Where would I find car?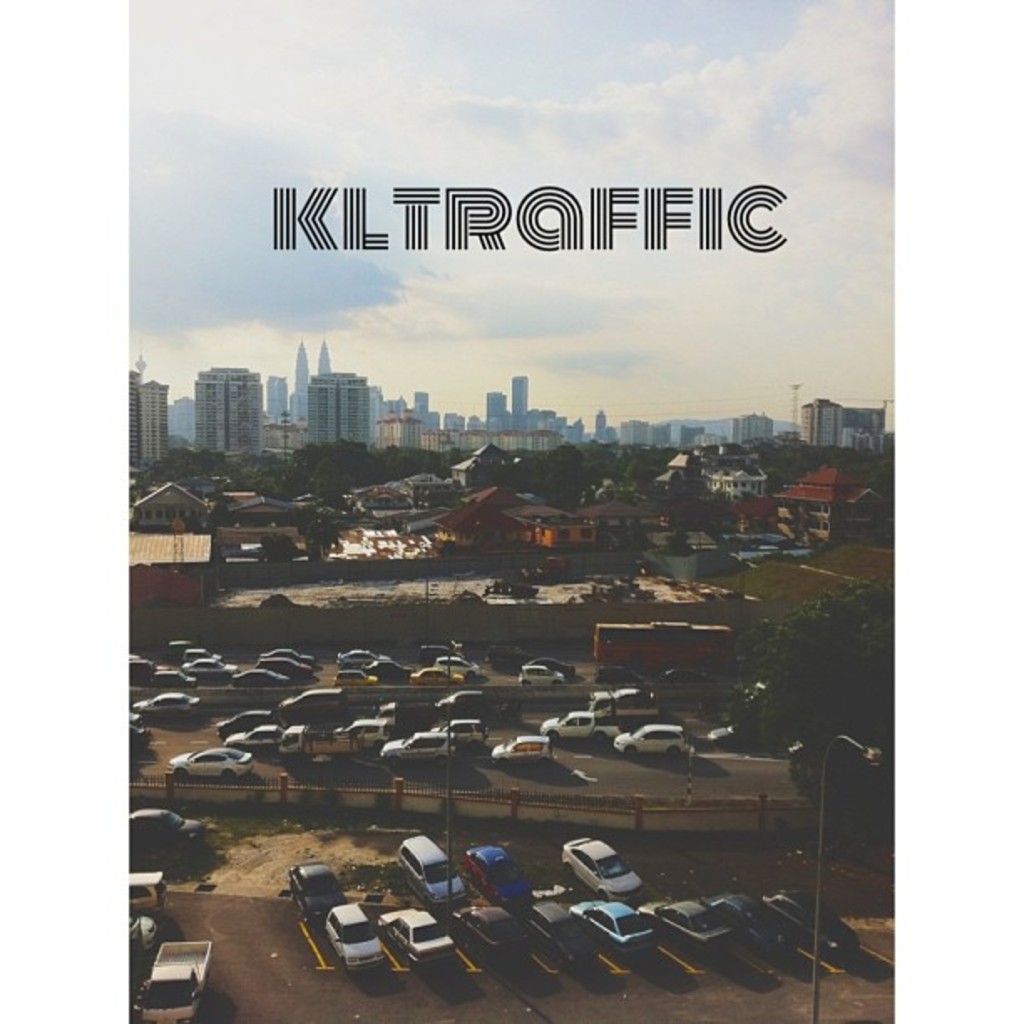
At (161,745,263,783).
